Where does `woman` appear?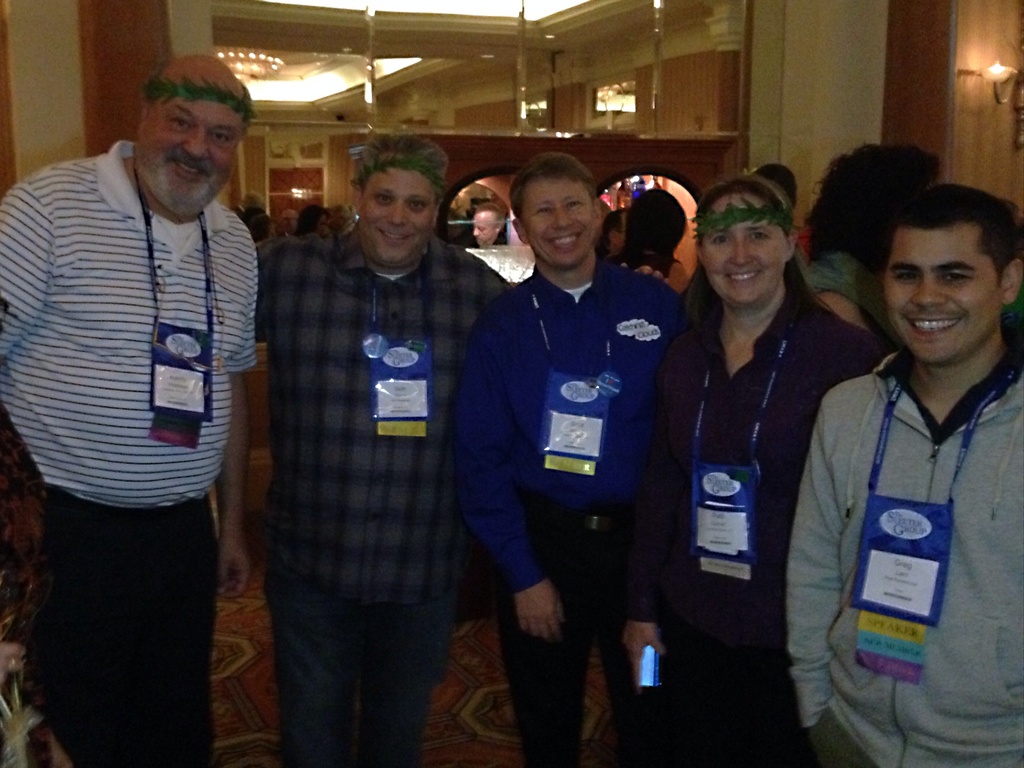
Appears at box(792, 134, 956, 361).
